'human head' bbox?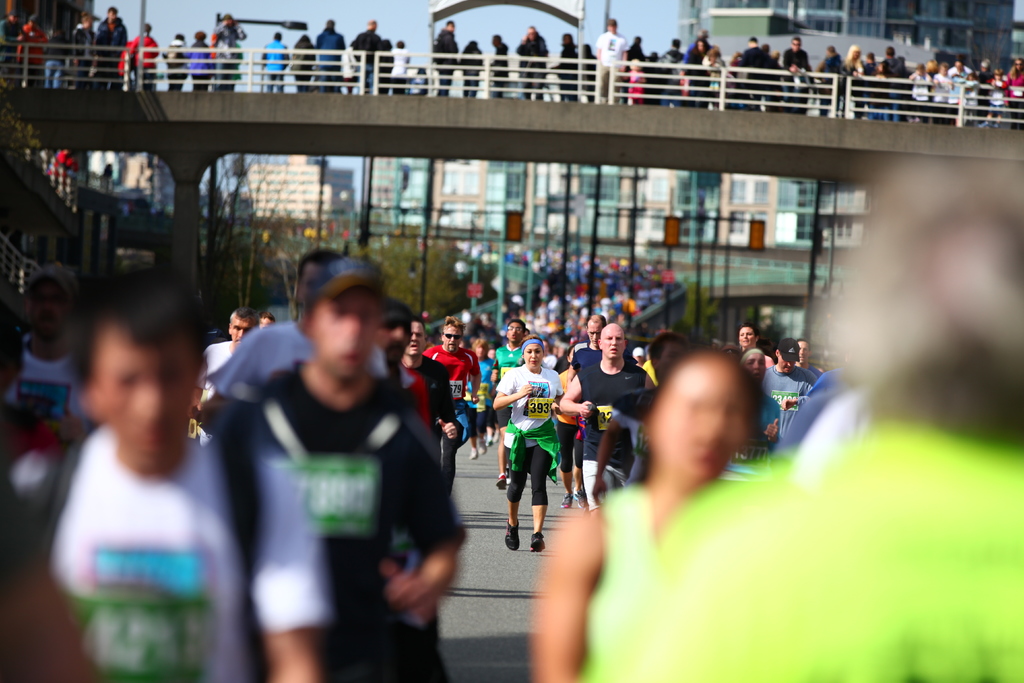
{"x1": 559, "y1": 30, "x2": 573, "y2": 45}
